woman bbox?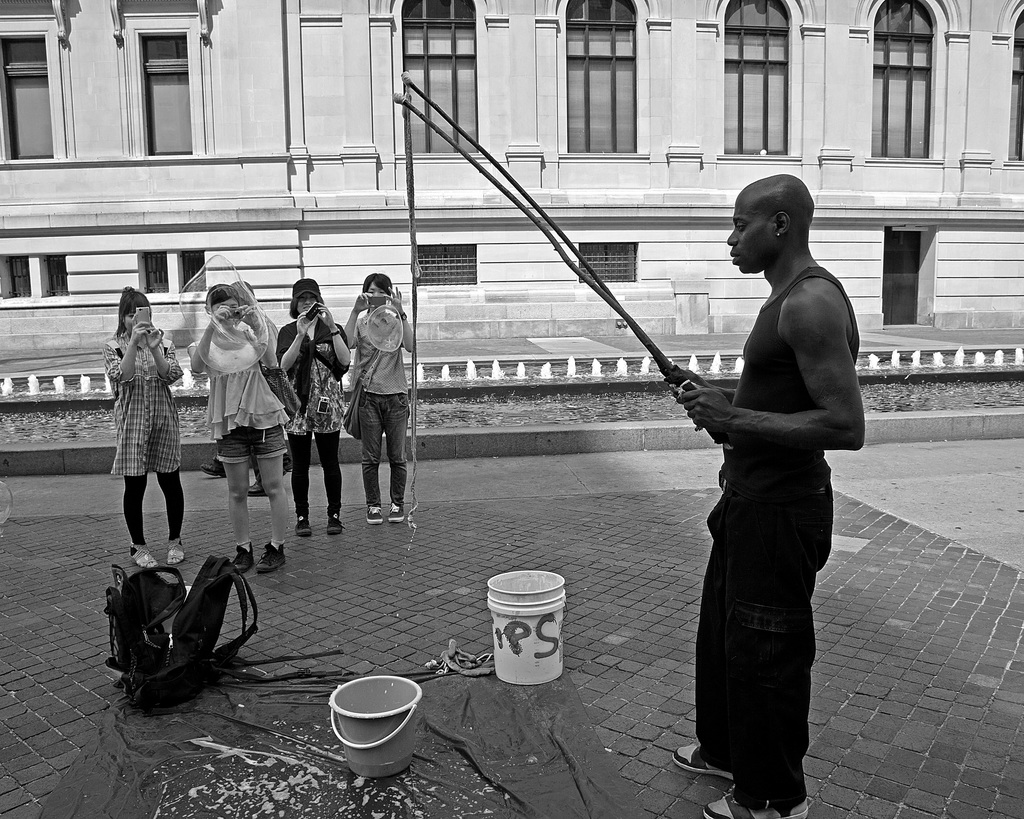
{"left": 276, "top": 275, "right": 344, "bottom": 544}
